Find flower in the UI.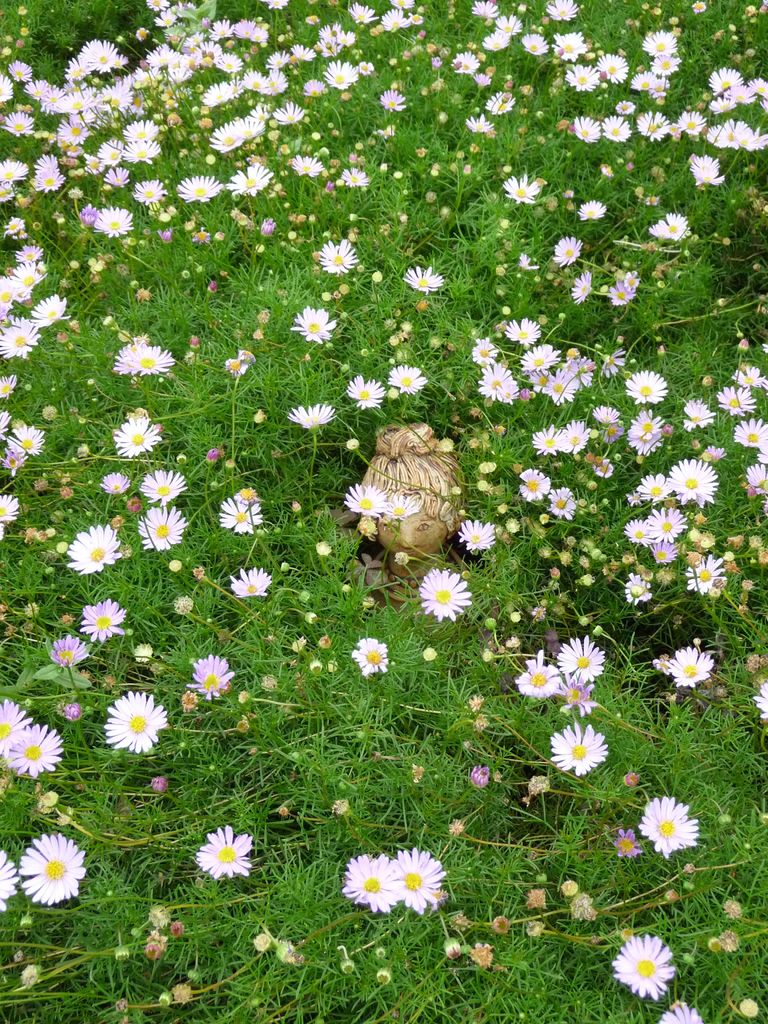
UI element at bbox=[517, 251, 536, 270].
